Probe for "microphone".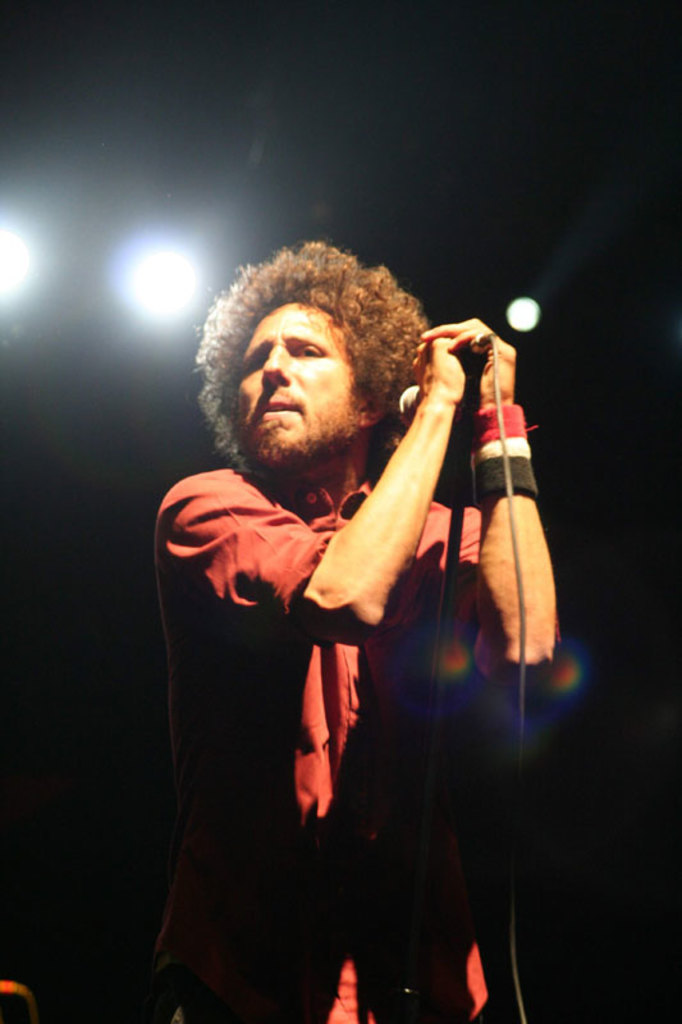
Probe result: 397/330/493/421.
